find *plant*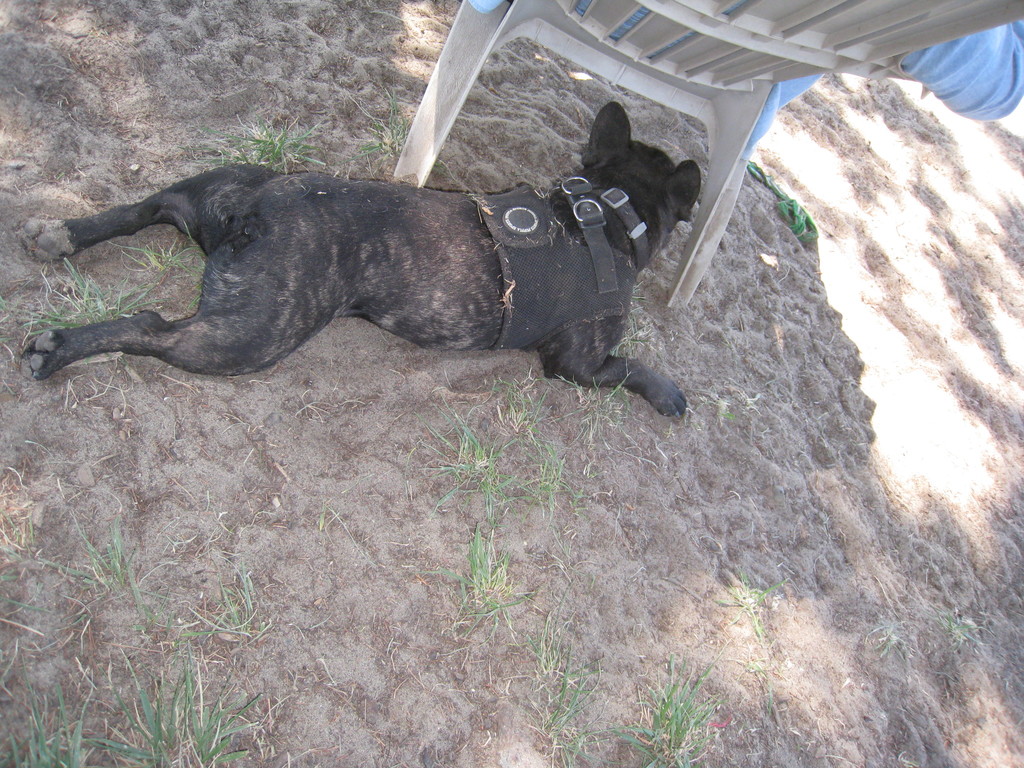
left=860, top=615, right=911, bottom=656
